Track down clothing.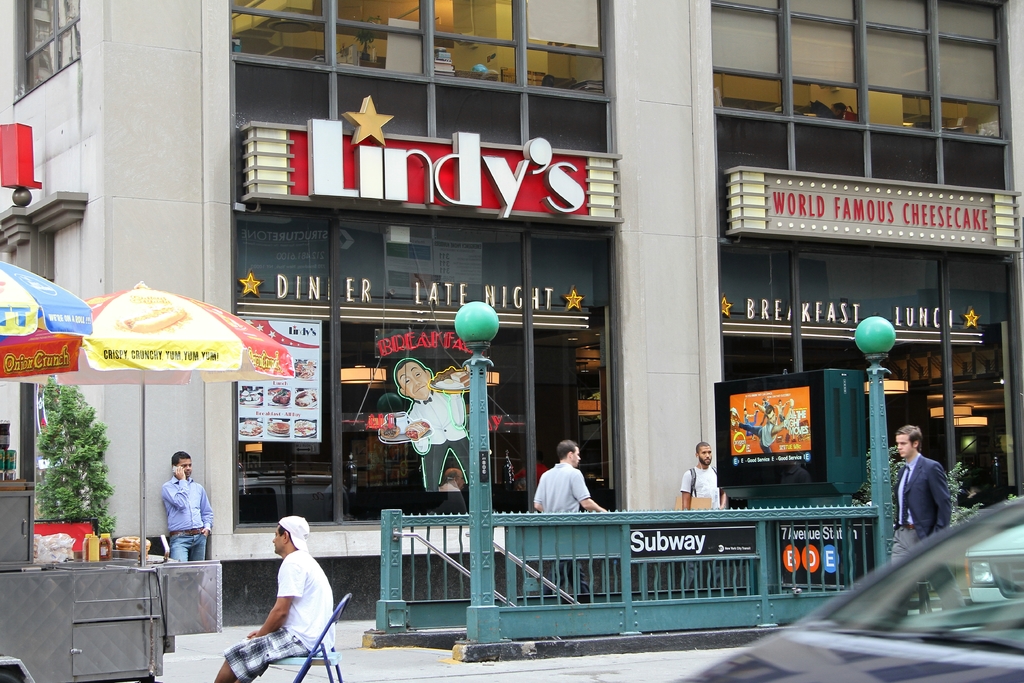
Tracked to x1=163 y1=471 x2=223 y2=534.
